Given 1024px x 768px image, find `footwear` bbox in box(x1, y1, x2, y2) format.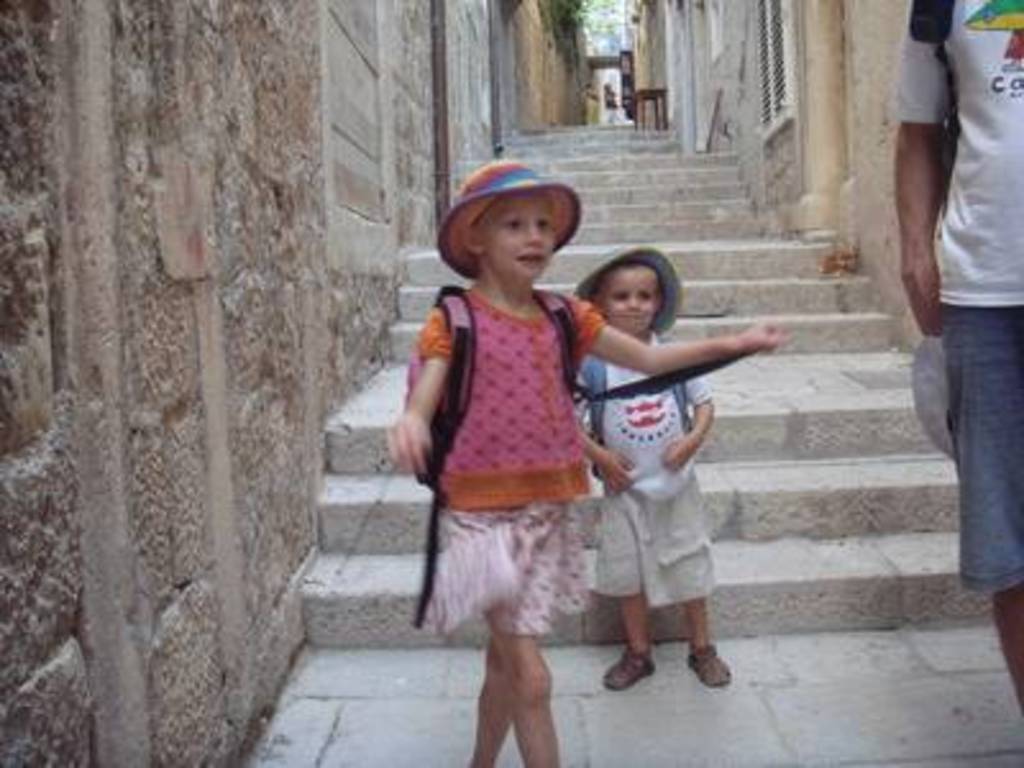
box(689, 645, 730, 684).
